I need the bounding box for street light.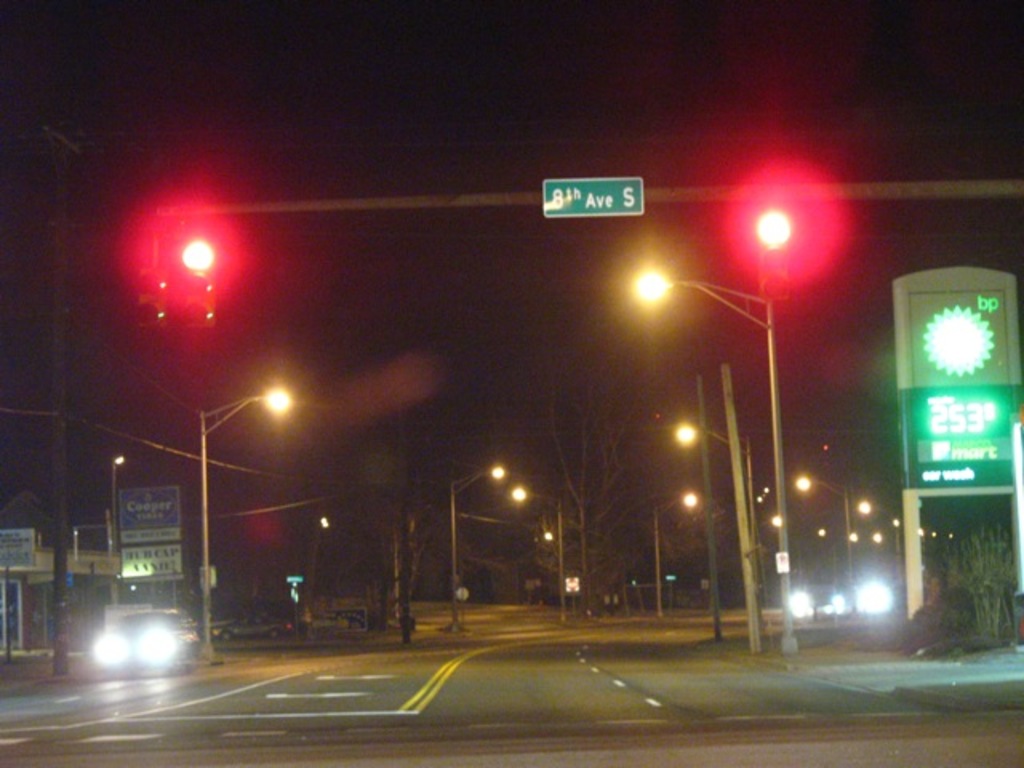
Here it is: 638:198:786:648.
